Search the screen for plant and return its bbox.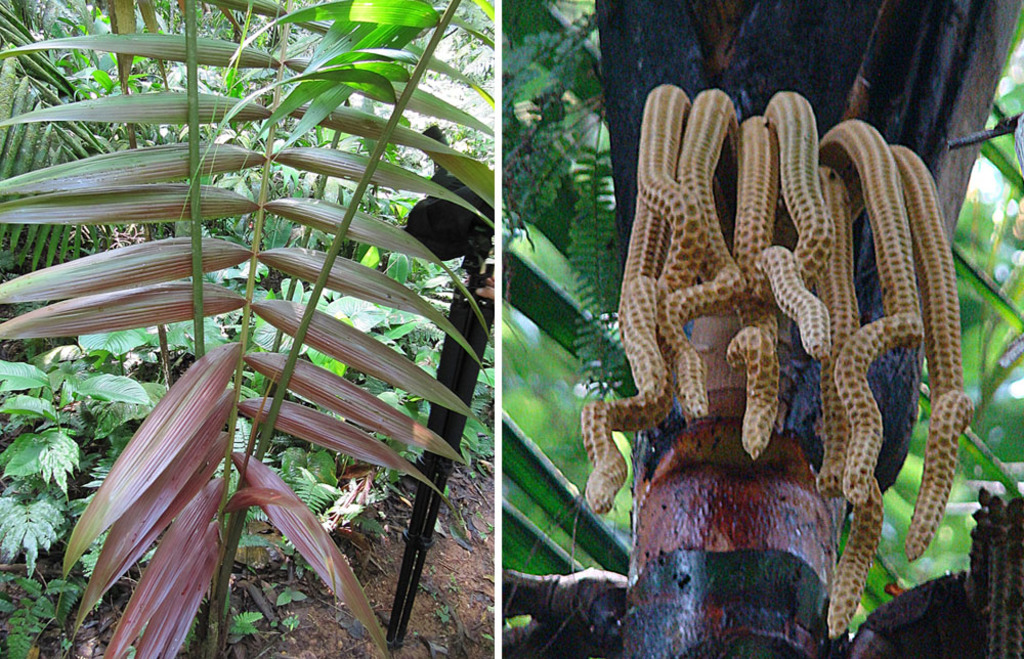
Found: l=271, t=582, r=309, b=604.
